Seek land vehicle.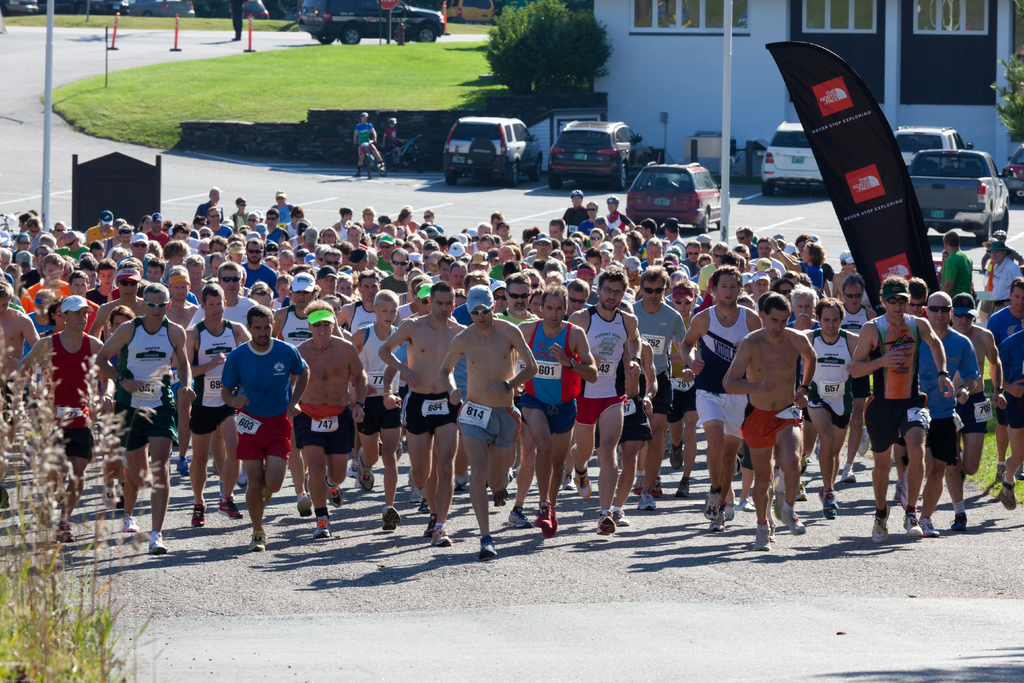
box(897, 124, 970, 163).
